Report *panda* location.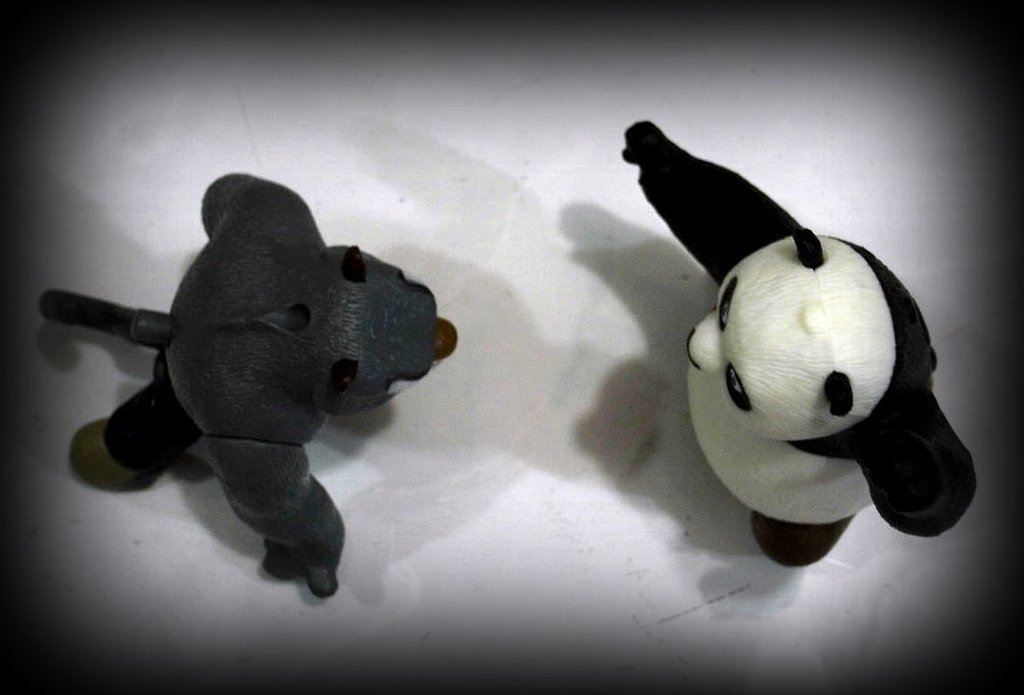
Report: {"x1": 619, "y1": 119, "x2": 976, "y2": 566}.
